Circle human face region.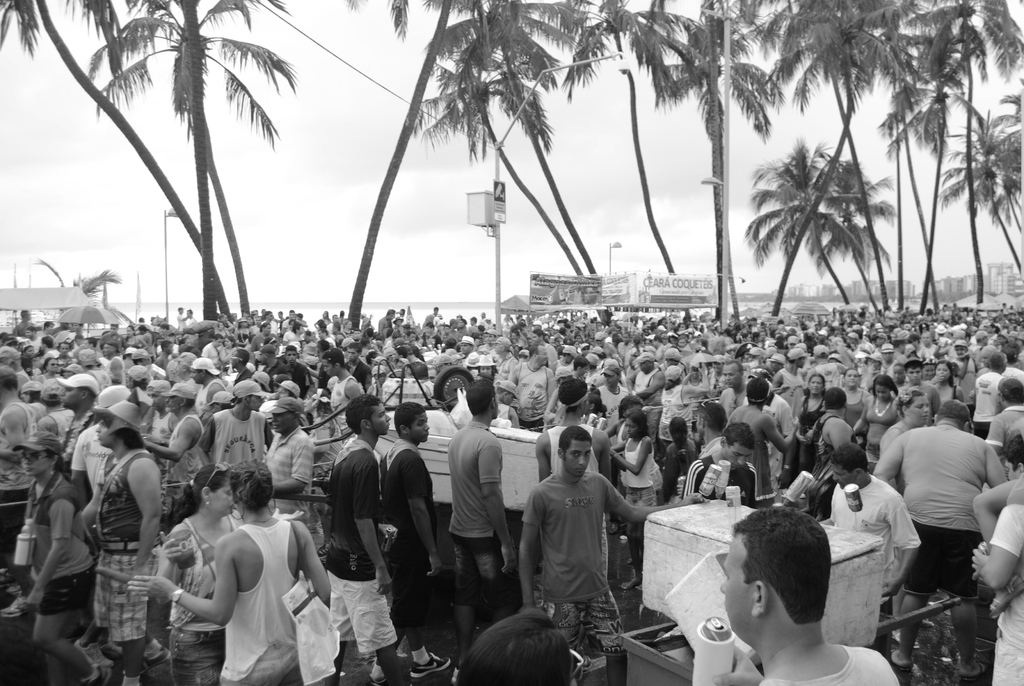
Region: 274, 388, 287, 398.
